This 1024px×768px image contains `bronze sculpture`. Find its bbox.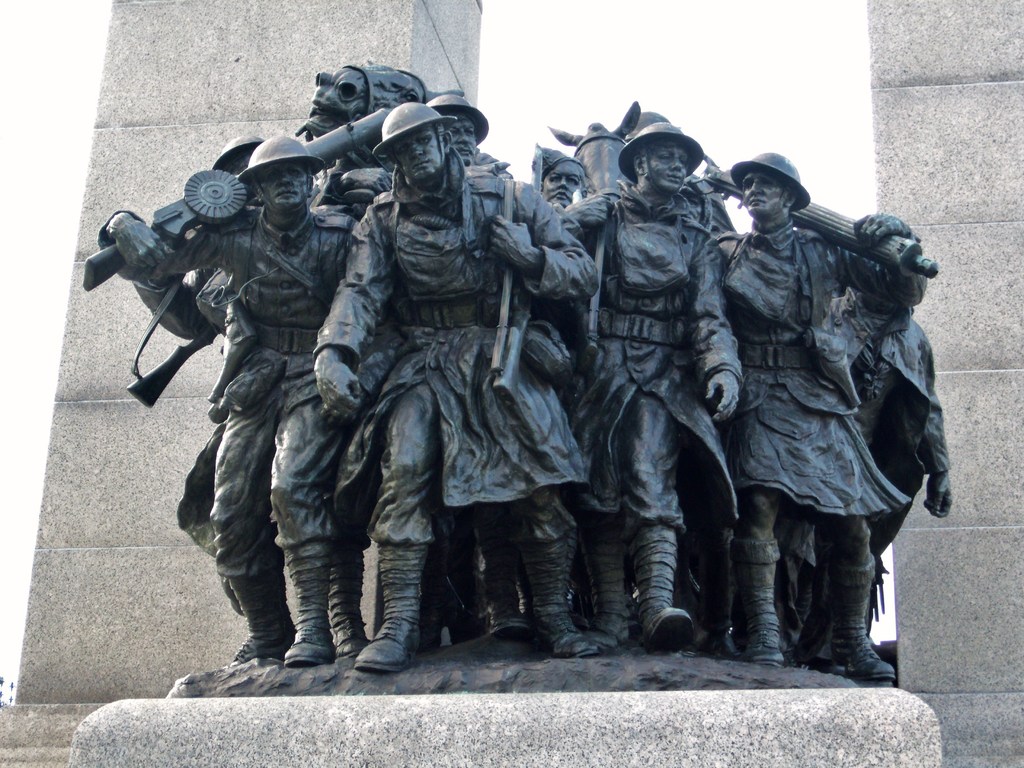
l=83, t=65, r=959, b=671.
